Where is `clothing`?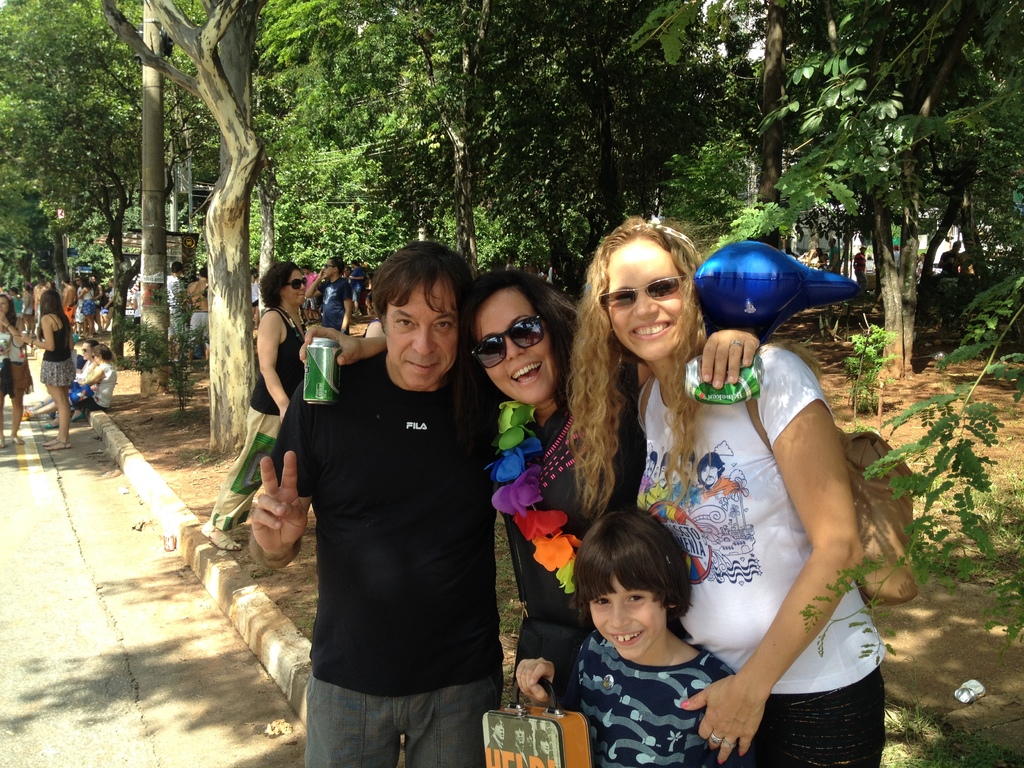
left=184, top=280, right=209, bottom=344.
